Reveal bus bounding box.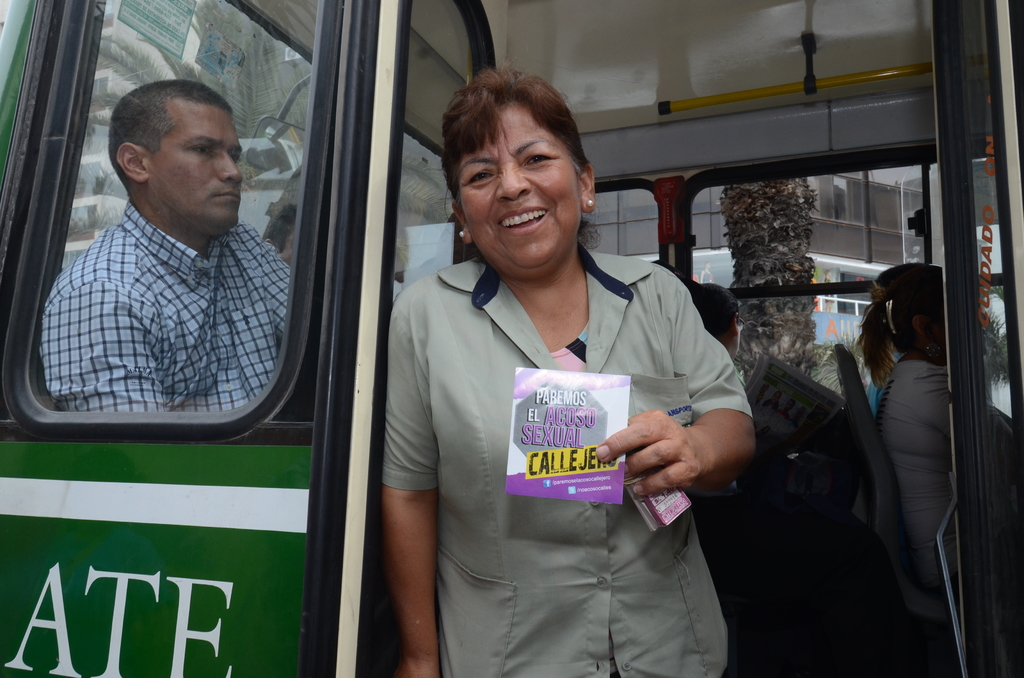
Revealed: select_region(0, 0, 1023, 677).
